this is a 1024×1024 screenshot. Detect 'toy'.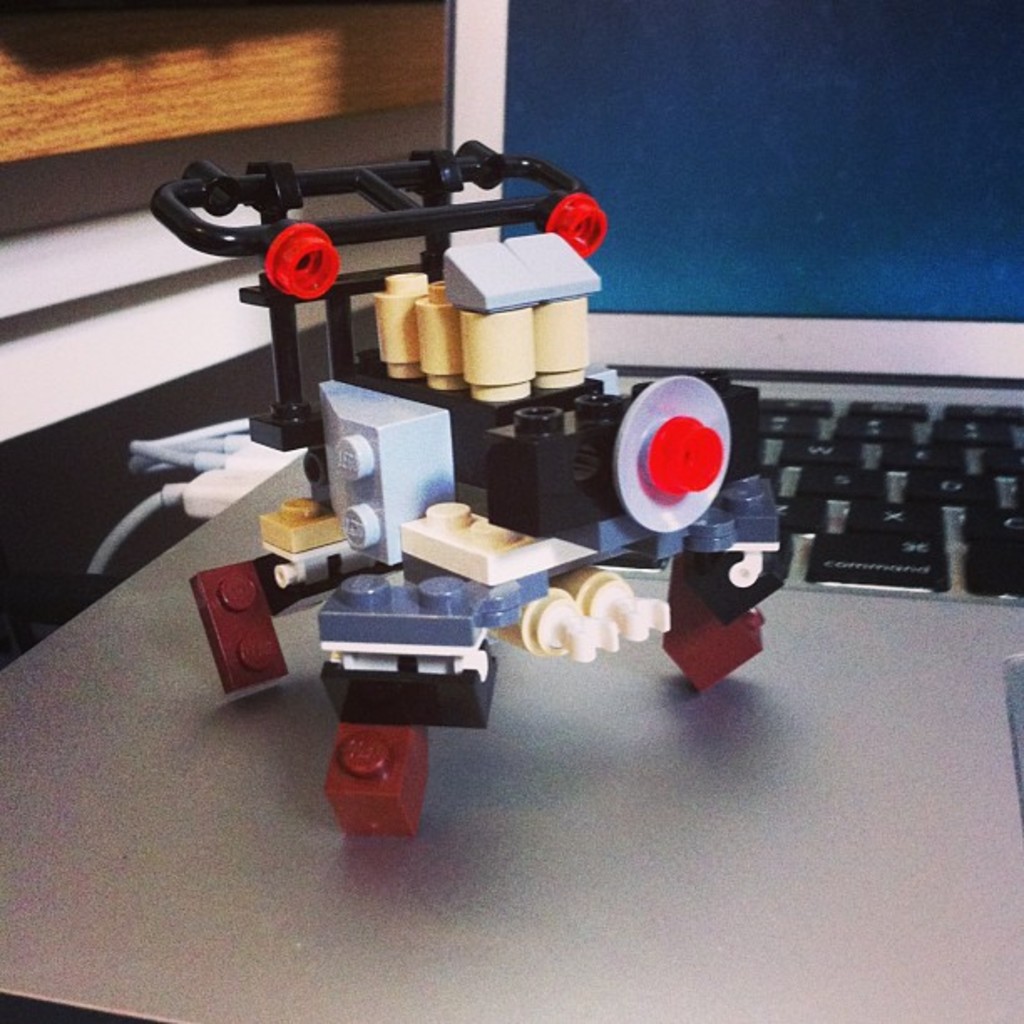
(x1=82, y1=129, x2=808, y2=840).
